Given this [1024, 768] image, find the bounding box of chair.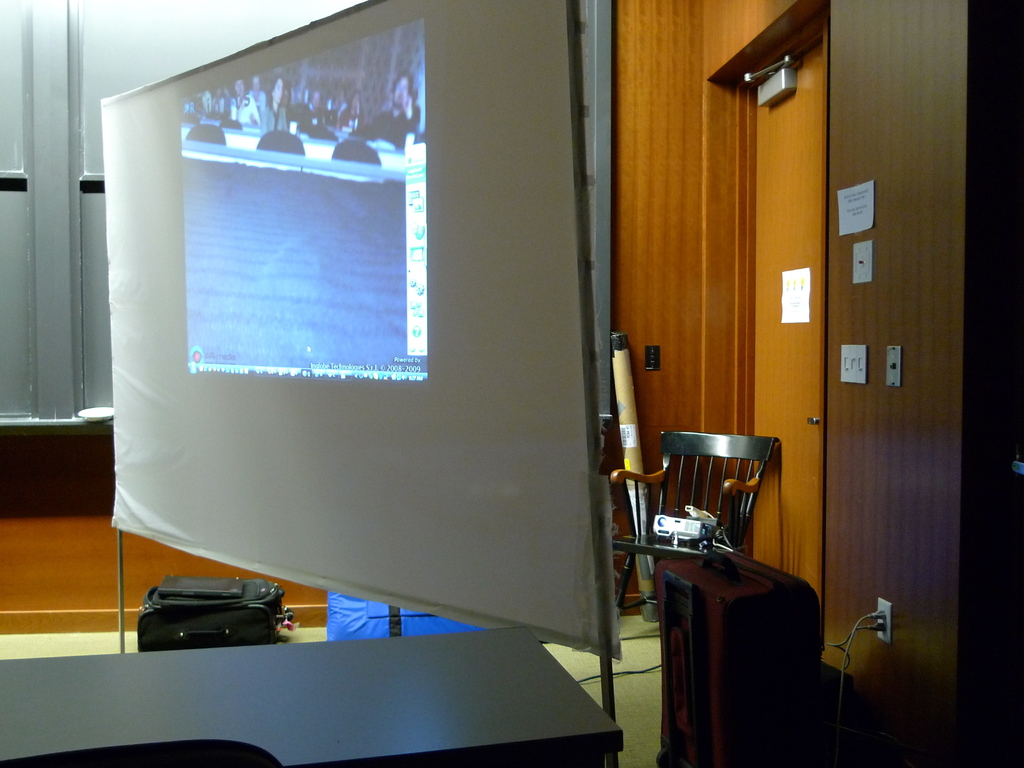
l=609, t=429, r=785, b=557.
